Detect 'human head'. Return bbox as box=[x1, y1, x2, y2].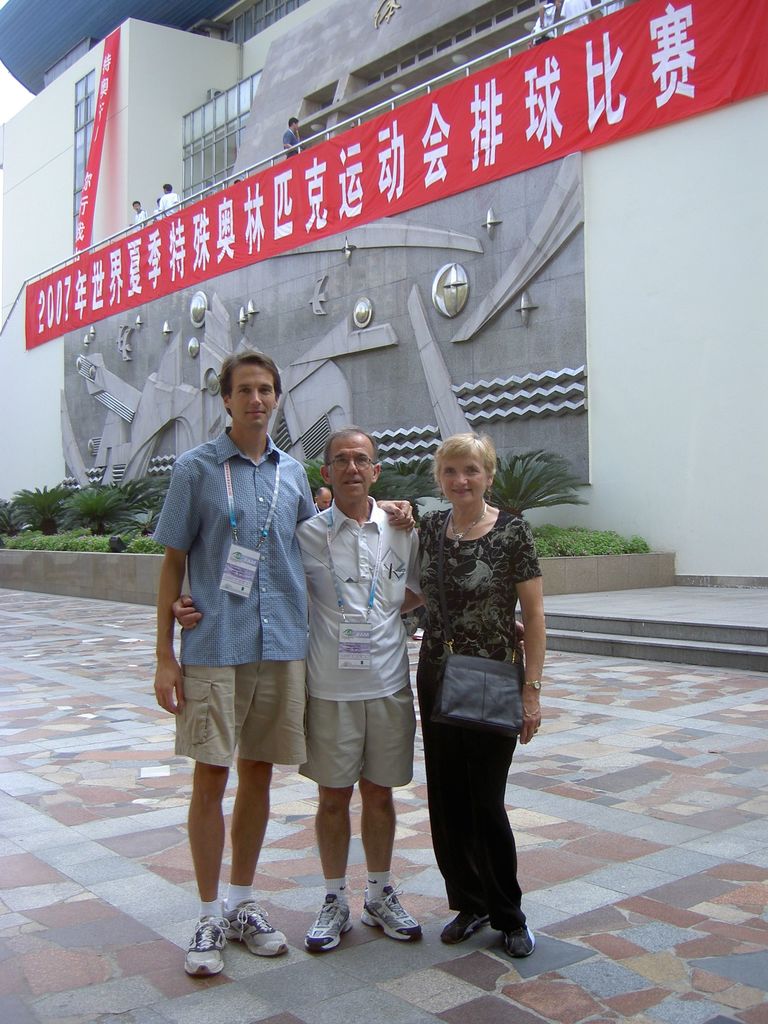
box=[434, 435, 495, 502].
